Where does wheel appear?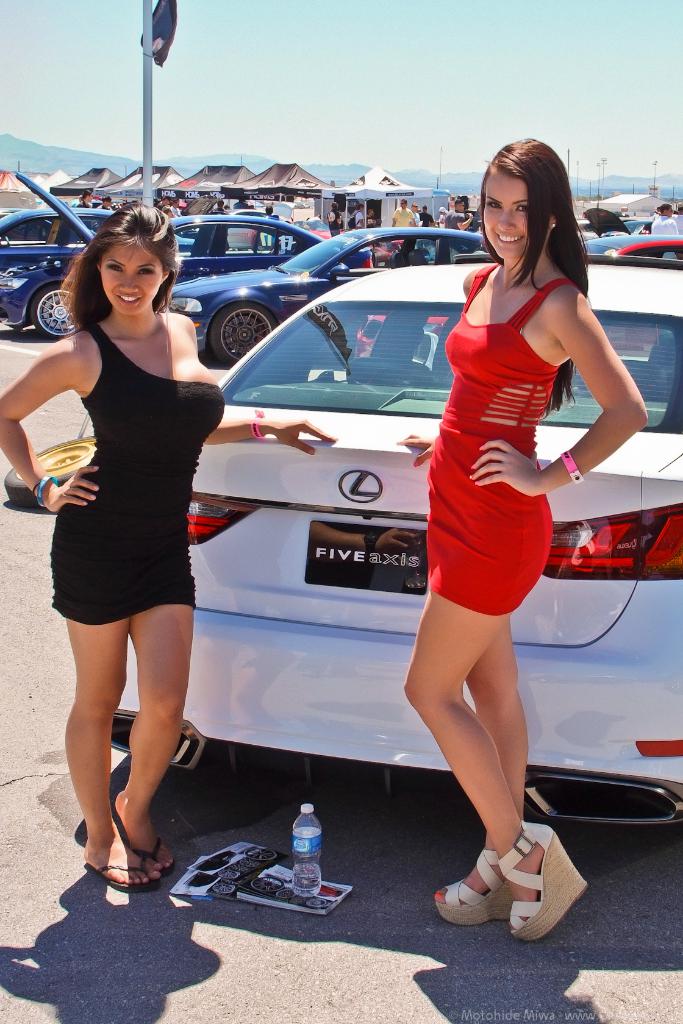
Appears at crop(243, 848, 276, 861).
